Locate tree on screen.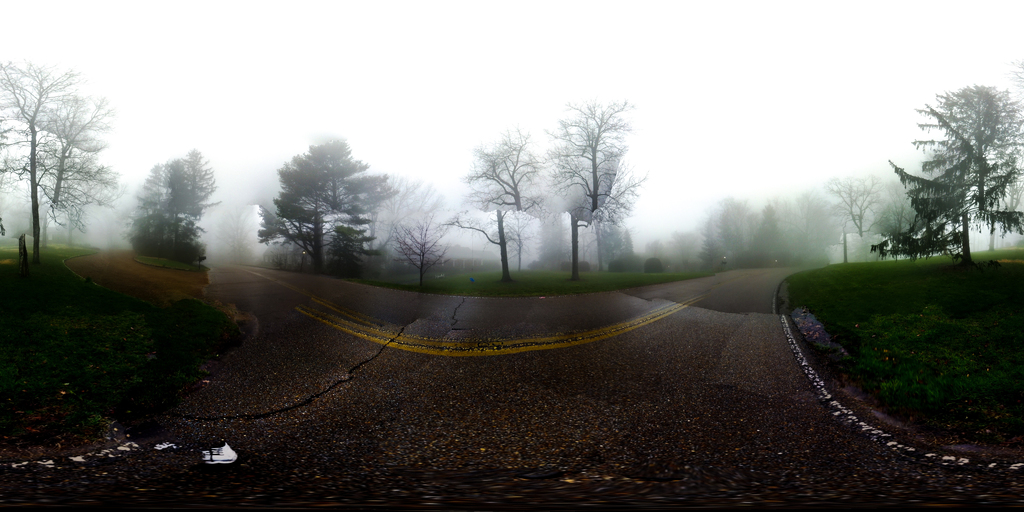
On screen at l=261, t=115, r=408, b=252.
